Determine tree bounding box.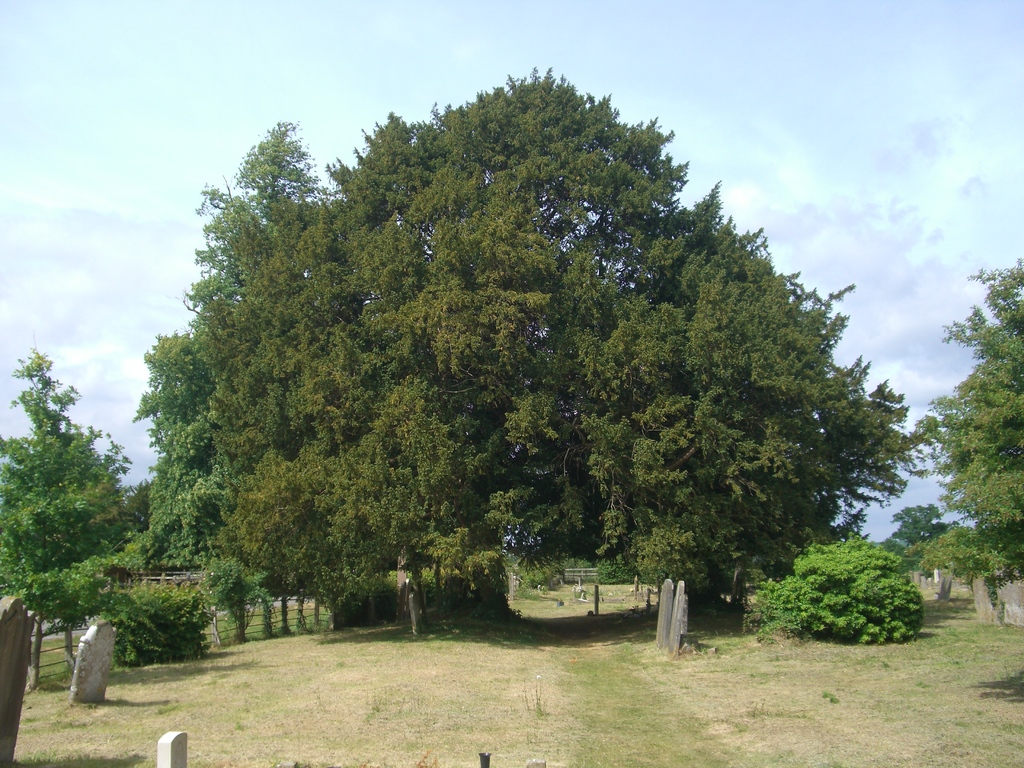
Determined: rect(0, 344, 126, 671).
